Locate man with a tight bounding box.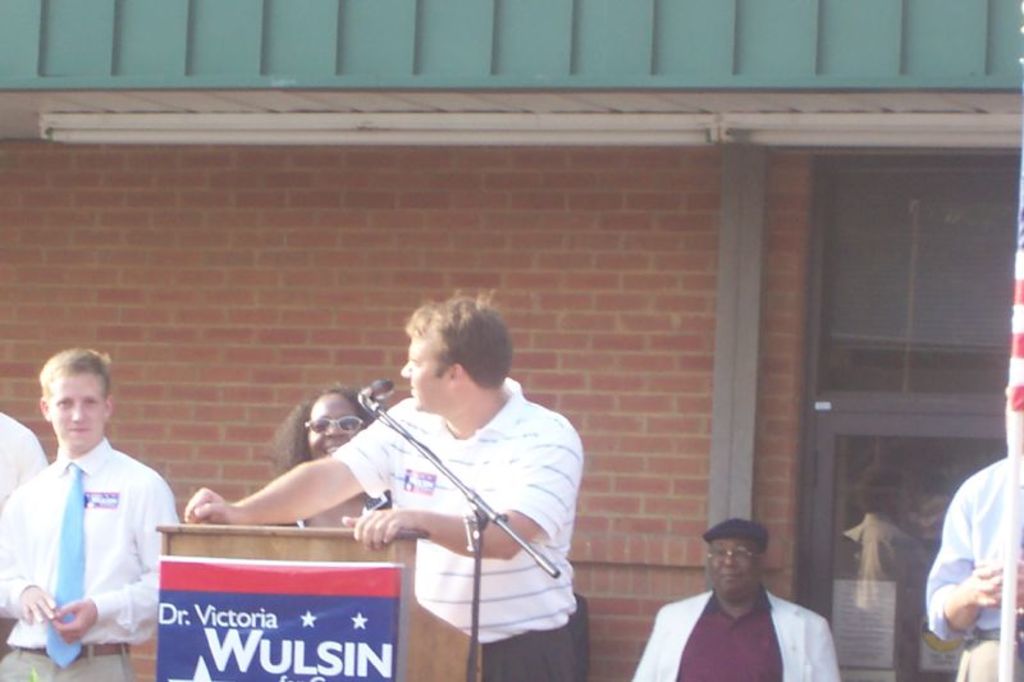
641 518 854 681.
